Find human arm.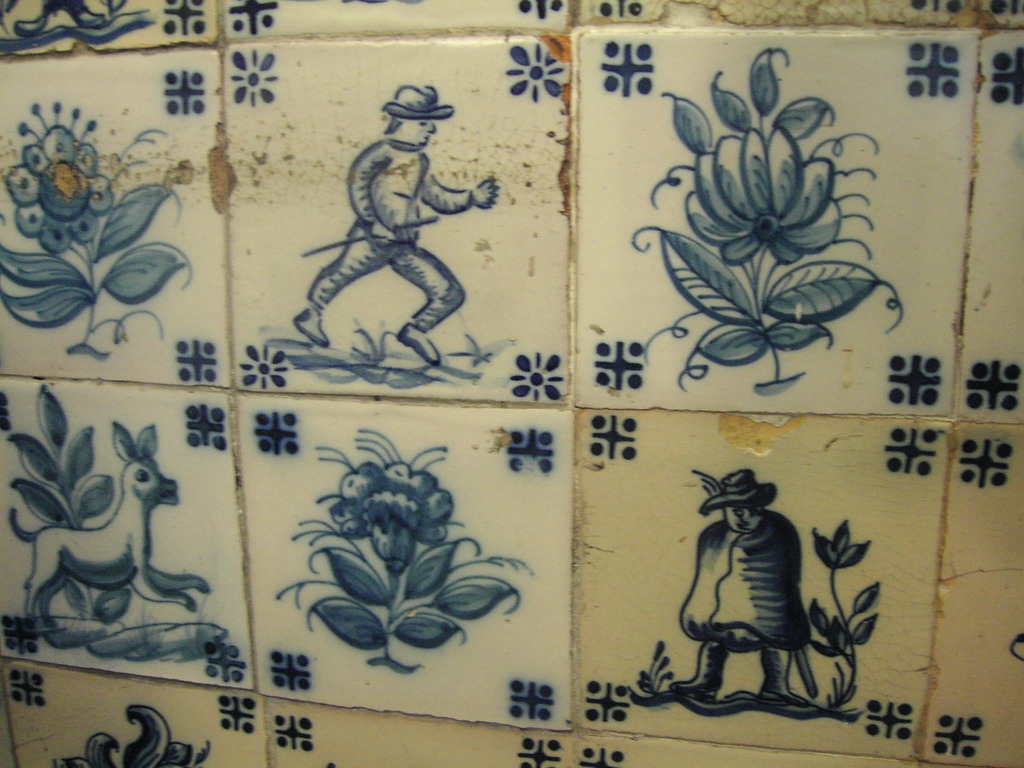
(left=421, top=173, right=499, bottom=211).
